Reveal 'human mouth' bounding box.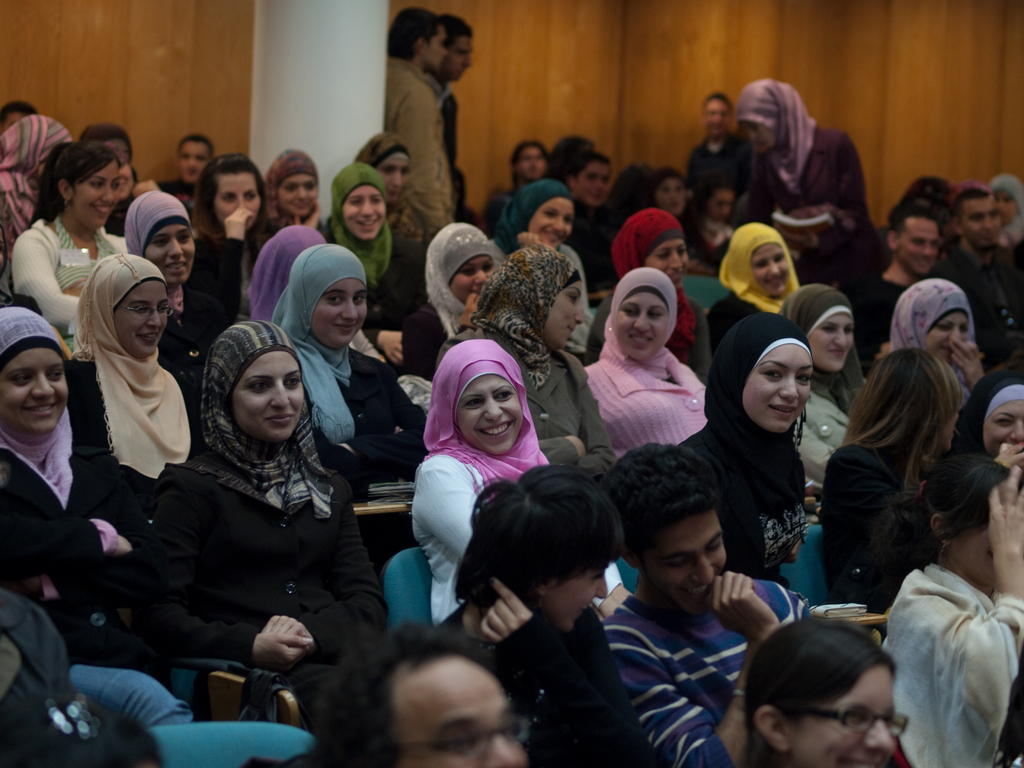
Revealed: (x1=171, y1=265, x2=187, y2=270).
